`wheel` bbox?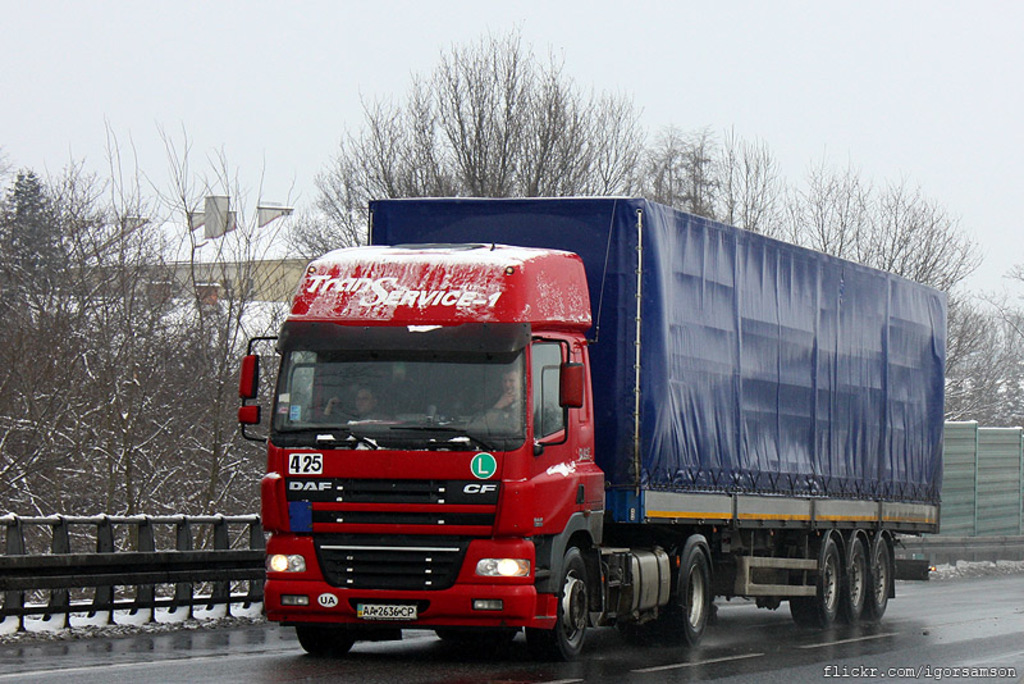
x1=557 y1=570 x2=611 y2=665
